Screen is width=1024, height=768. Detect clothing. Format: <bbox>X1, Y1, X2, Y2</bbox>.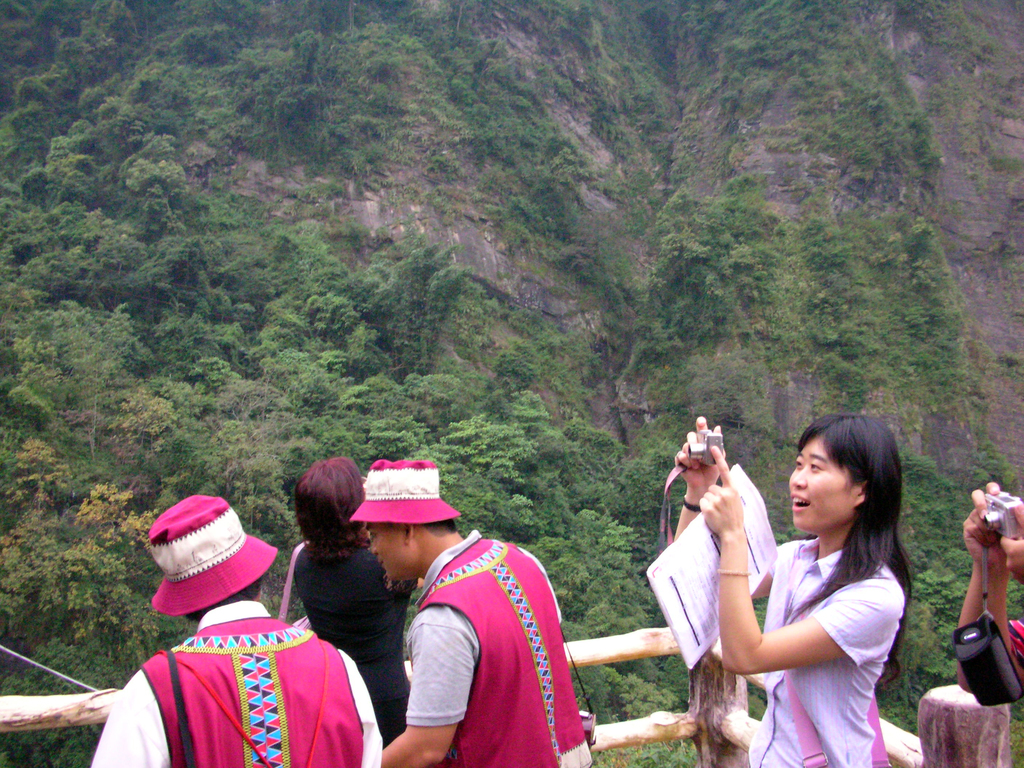
<bbox>406, 516, 598, 766</bbox>.
